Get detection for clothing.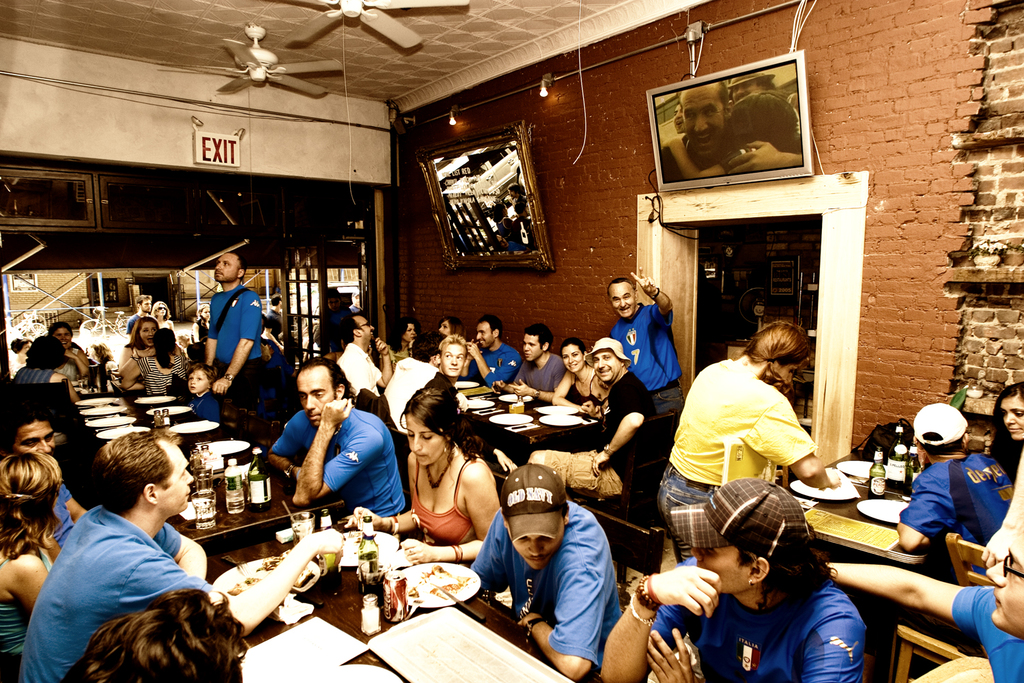
Detection: [899,449,1010,551].
